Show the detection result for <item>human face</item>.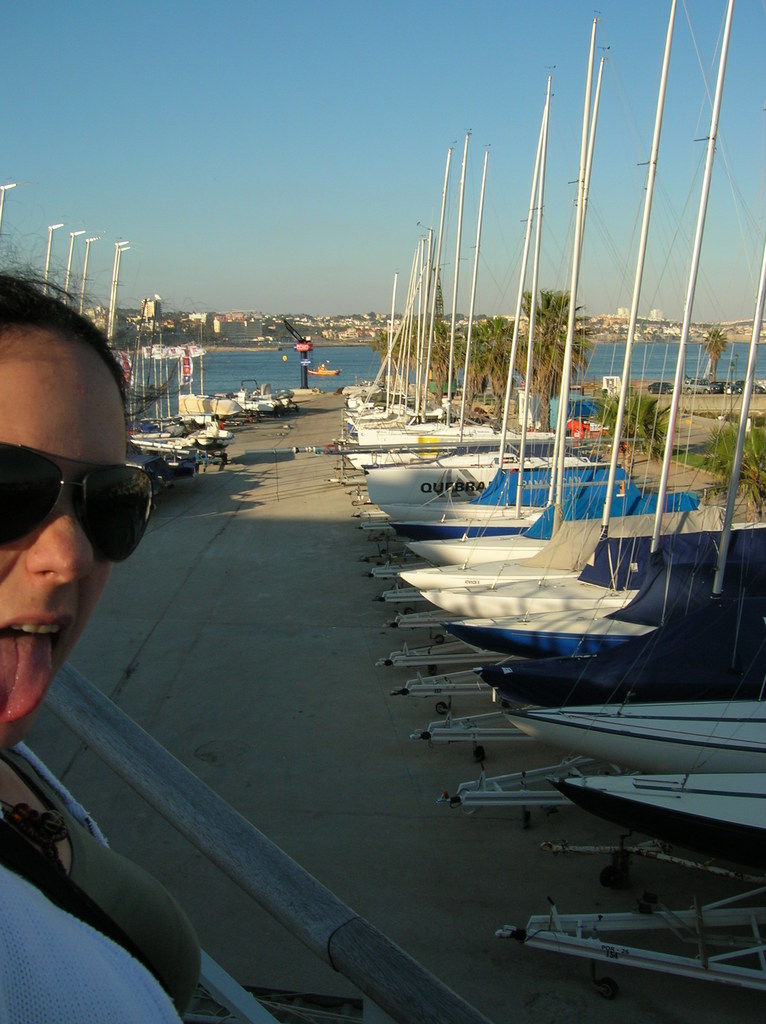
bbox(0, 326, 127, 751).
